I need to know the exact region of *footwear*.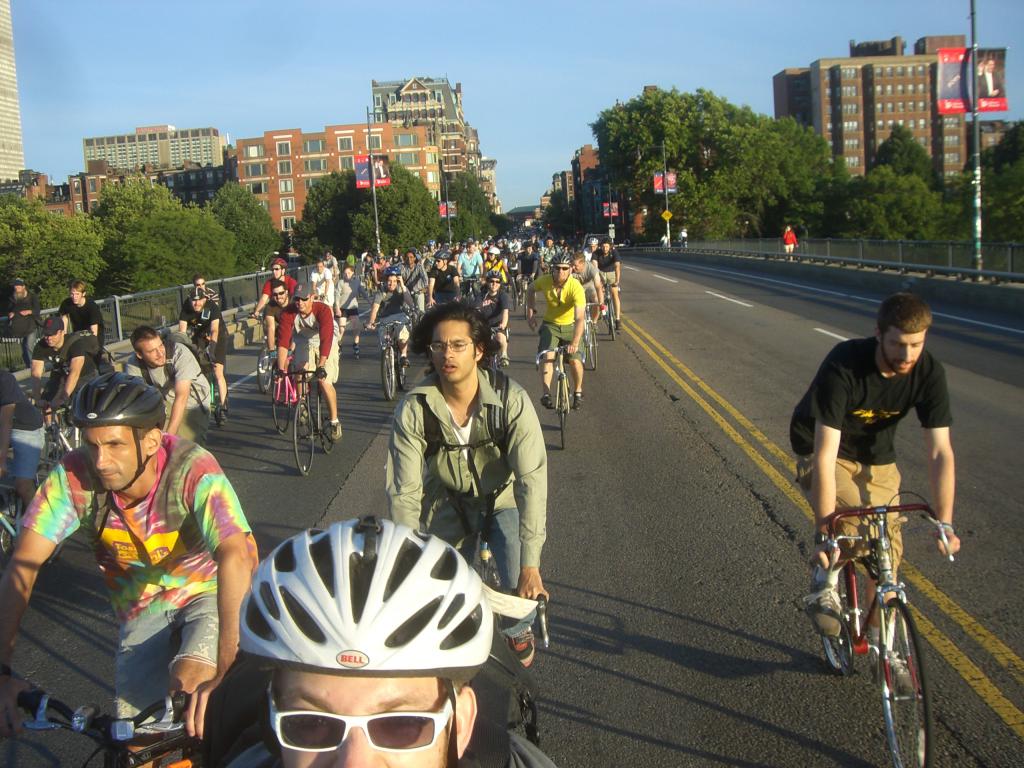
Region: rect(328, 420, 343, 444).
